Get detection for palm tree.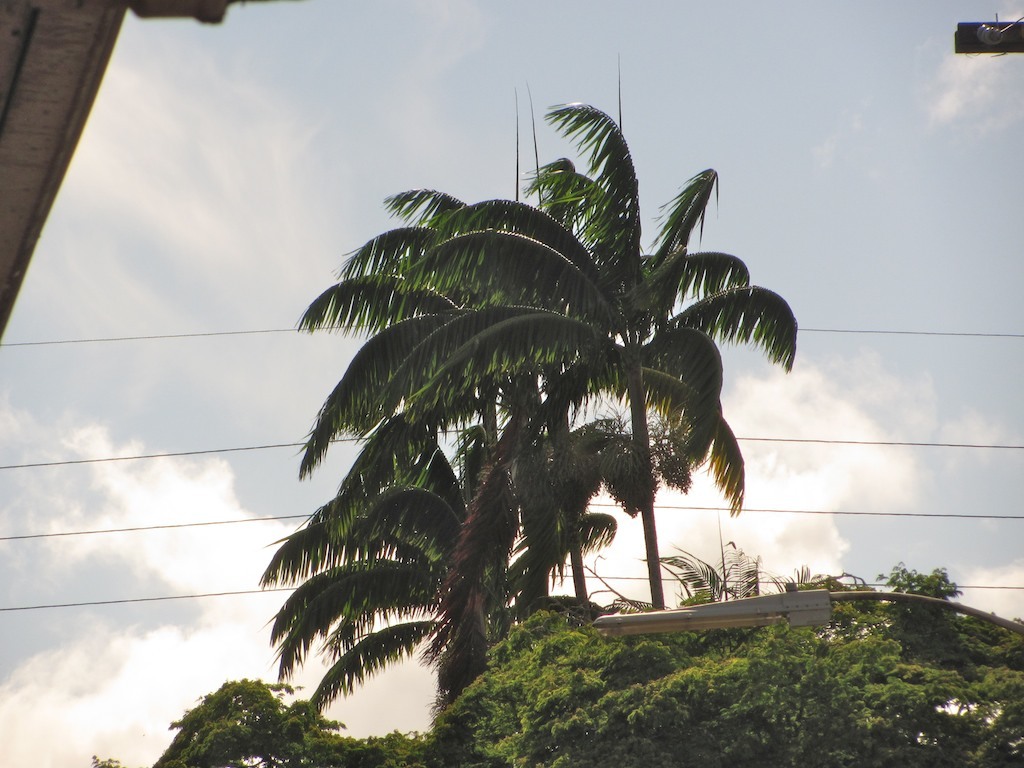
Detection: {"x1": 293, "y1": 183, "x2": 619, "y2": 606}.
